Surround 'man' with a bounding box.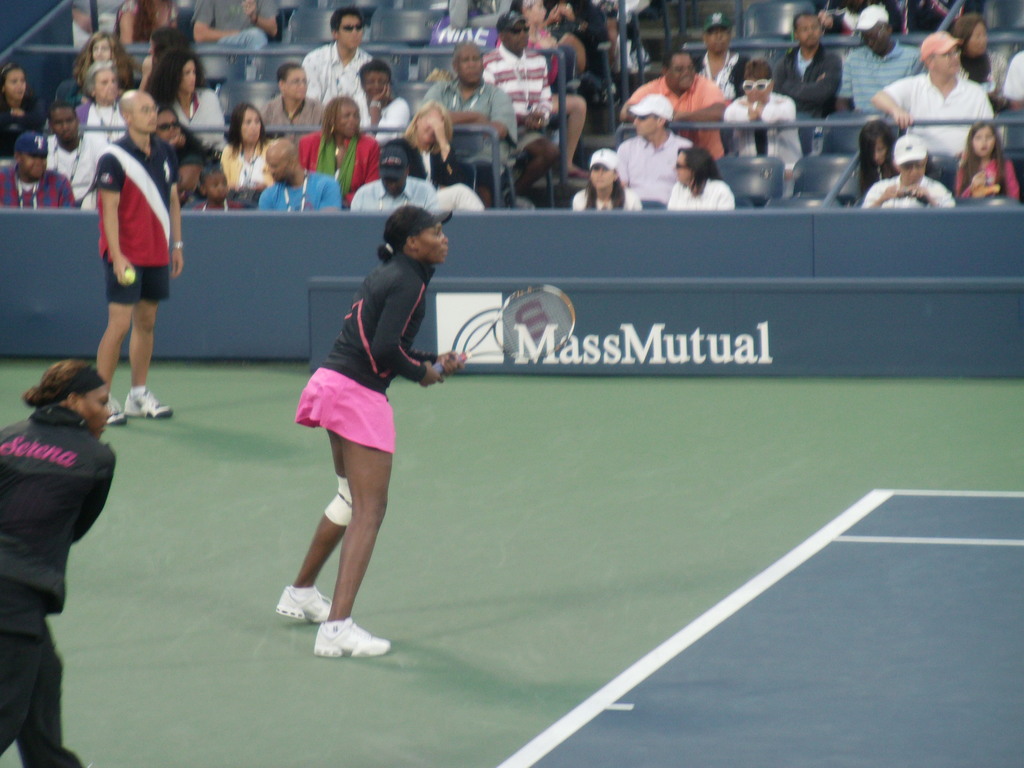
(left=611, top=49, right=732, bottom=162).
